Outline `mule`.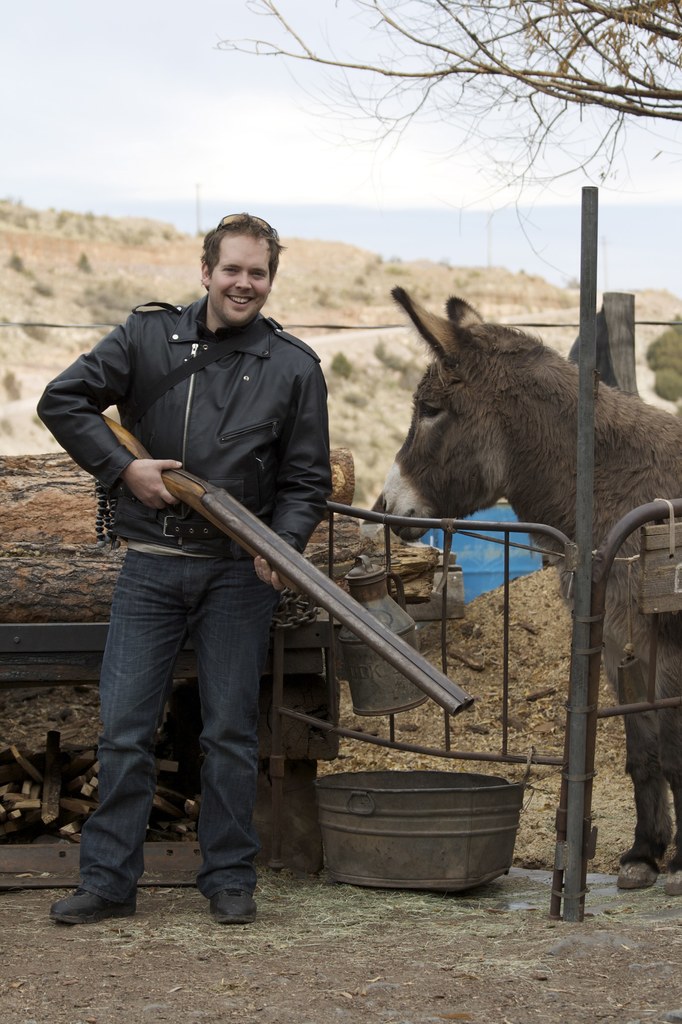
Outline: crop(366, 283, 681, 887).
